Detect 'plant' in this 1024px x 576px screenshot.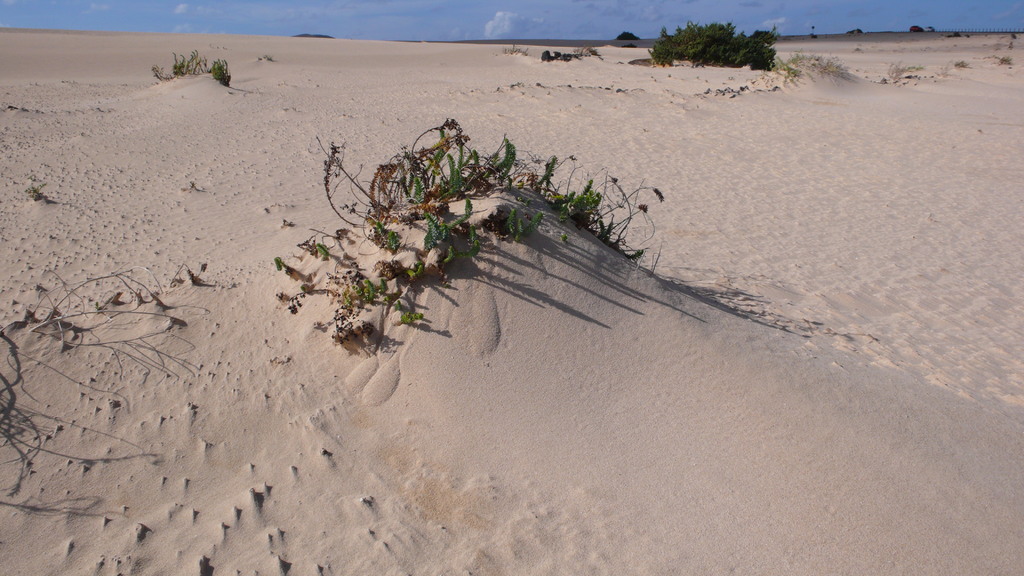
Detection: [left=265, top=116, right=658, bottom=346].
